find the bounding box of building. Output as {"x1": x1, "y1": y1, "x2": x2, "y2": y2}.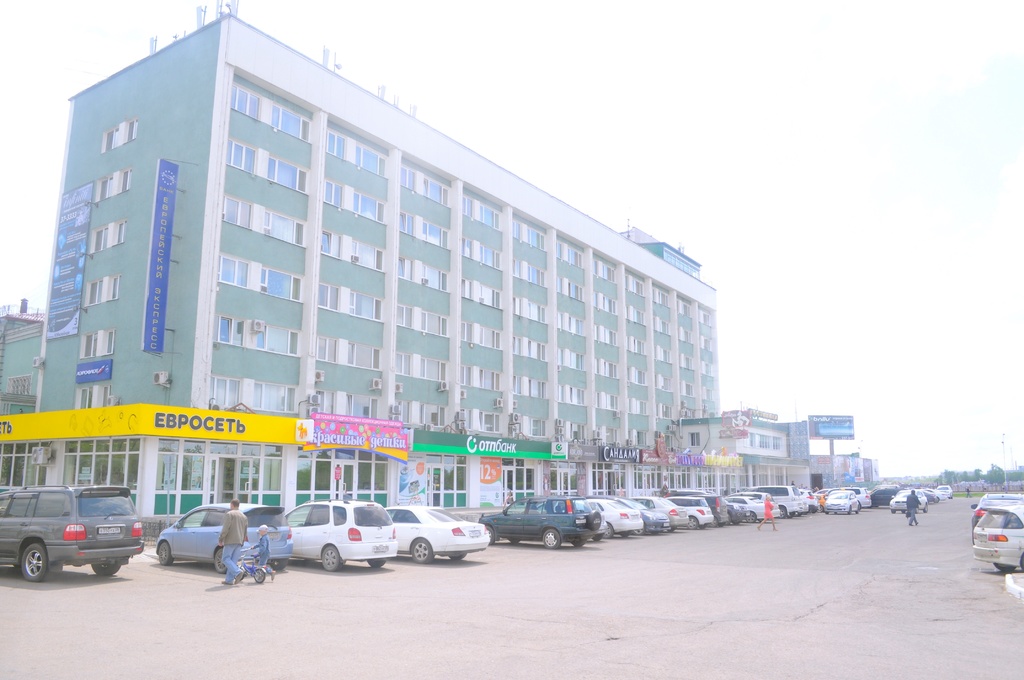
{"x1": 34, "y1": 0, "x2": 716, "y2": 533}.
